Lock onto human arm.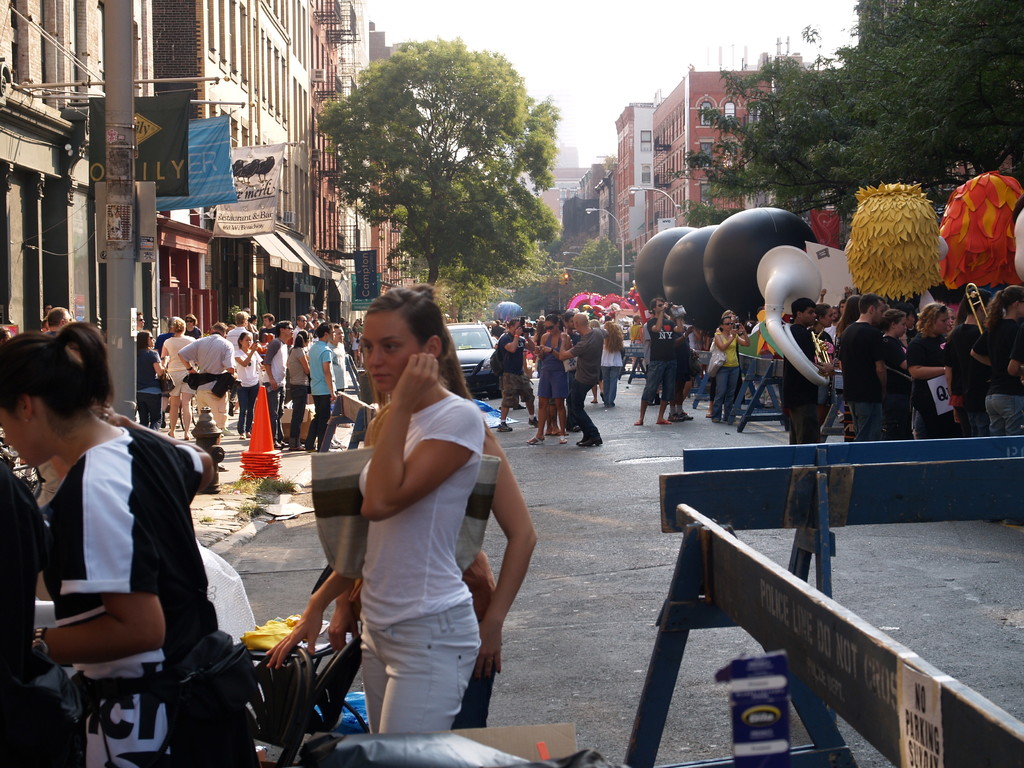
Locked: 179 338 198 378.
